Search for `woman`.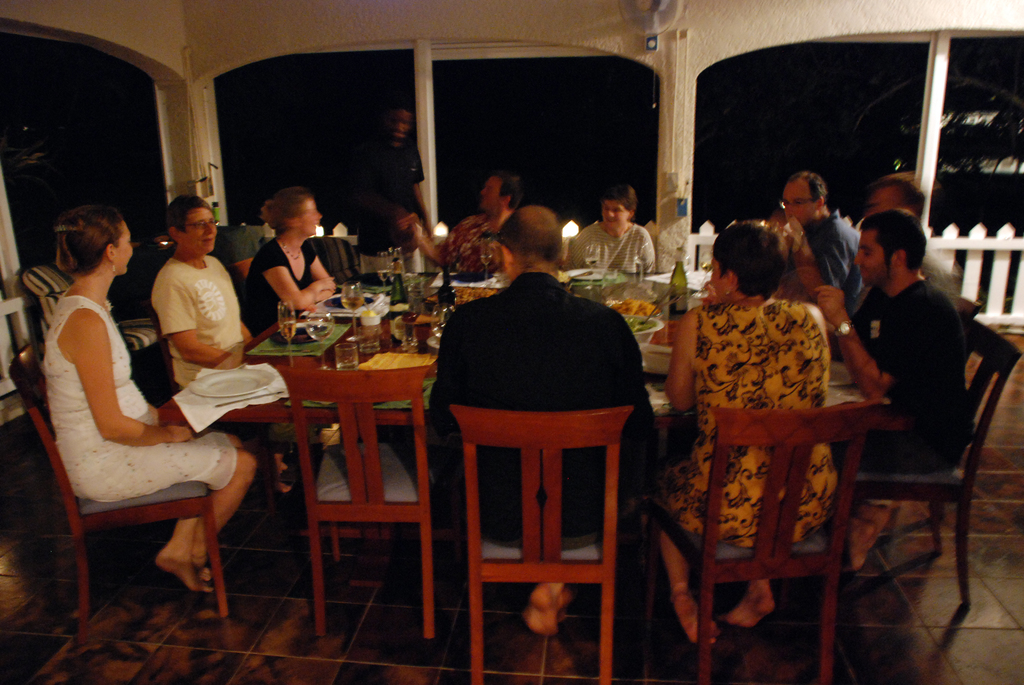
Found at 31,189,236,643.
